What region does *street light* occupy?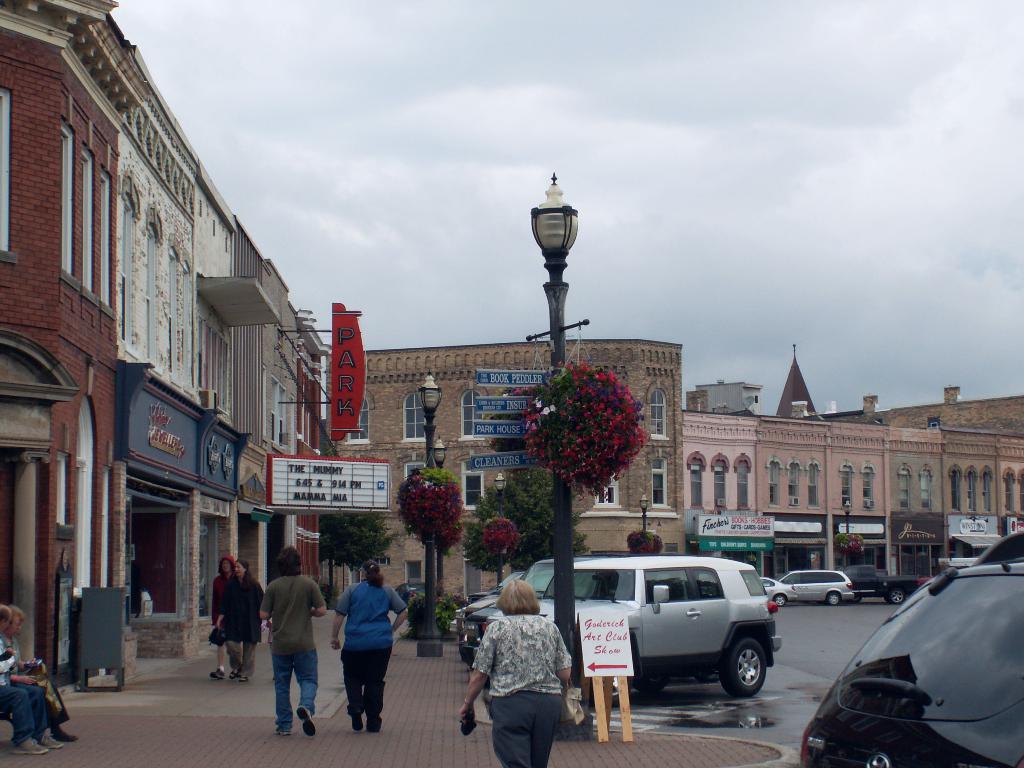
(639,492,650,538).
